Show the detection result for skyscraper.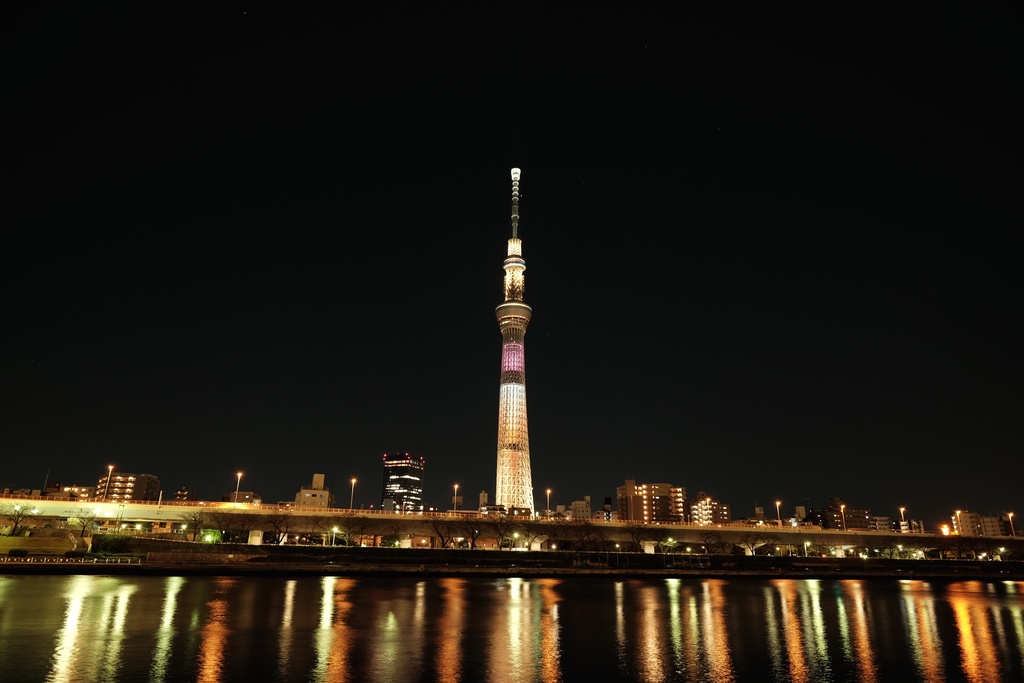
bbox(382, 453, 426, 511).
